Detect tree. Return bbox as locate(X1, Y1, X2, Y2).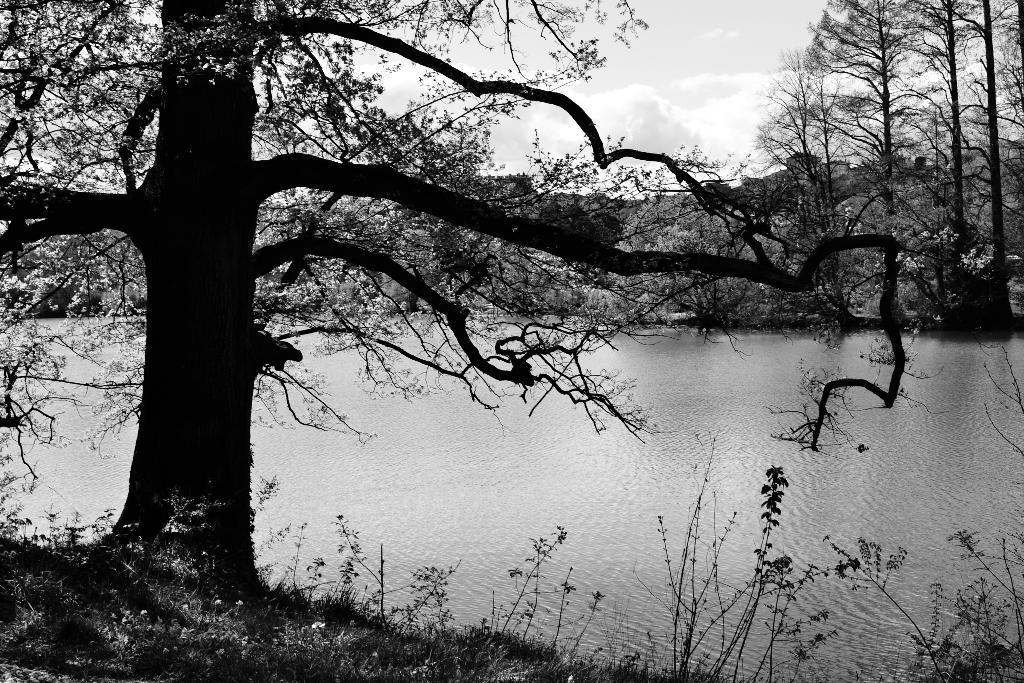
locate(932, 0, 973, 309).
